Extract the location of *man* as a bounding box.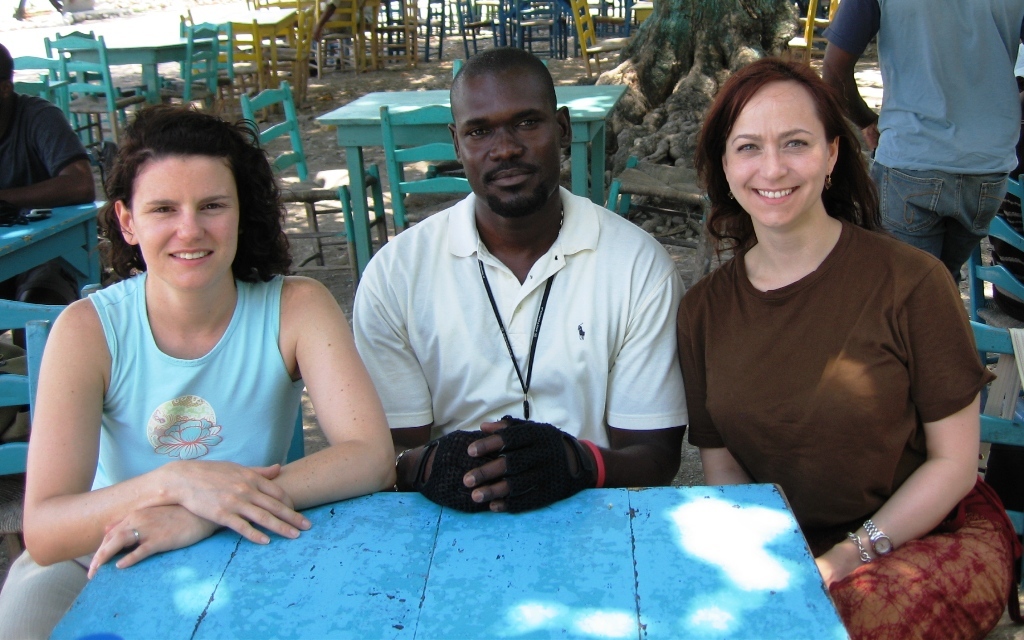
locate(0, 40, 90, 346).
